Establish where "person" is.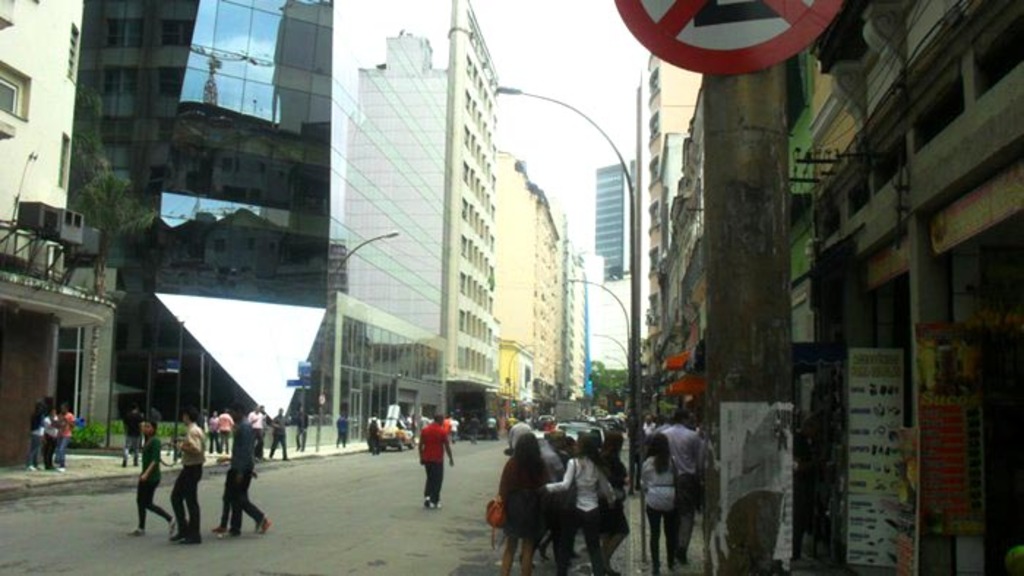
Established at select_region(418, 411, 455, 512).
